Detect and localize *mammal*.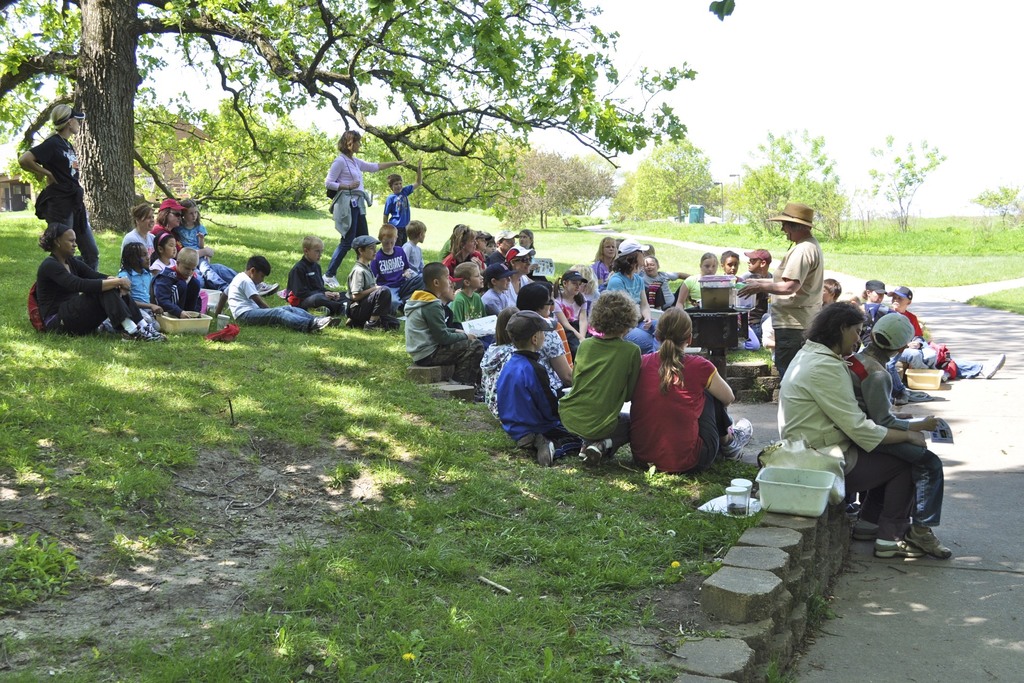
Localized at detection(590, 231, 623, 276).
